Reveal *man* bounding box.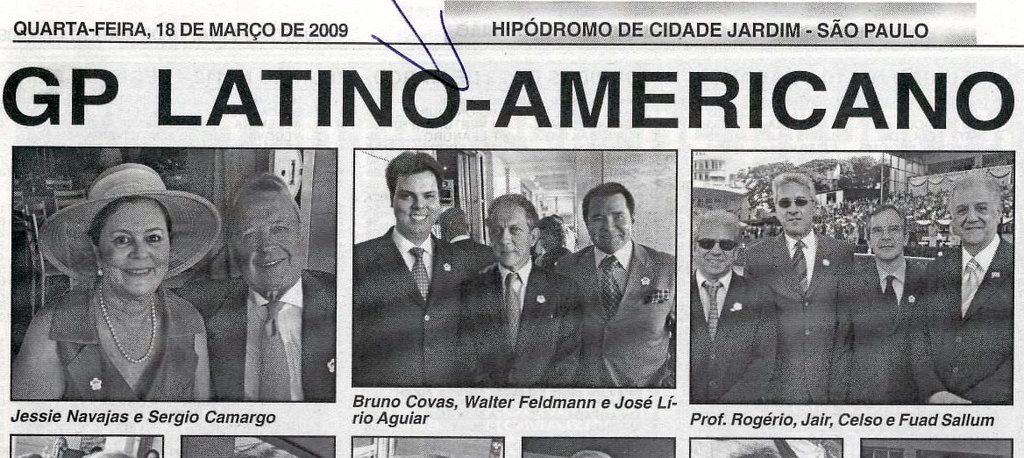
Revealed: box=[743, 171, 857, 405].
